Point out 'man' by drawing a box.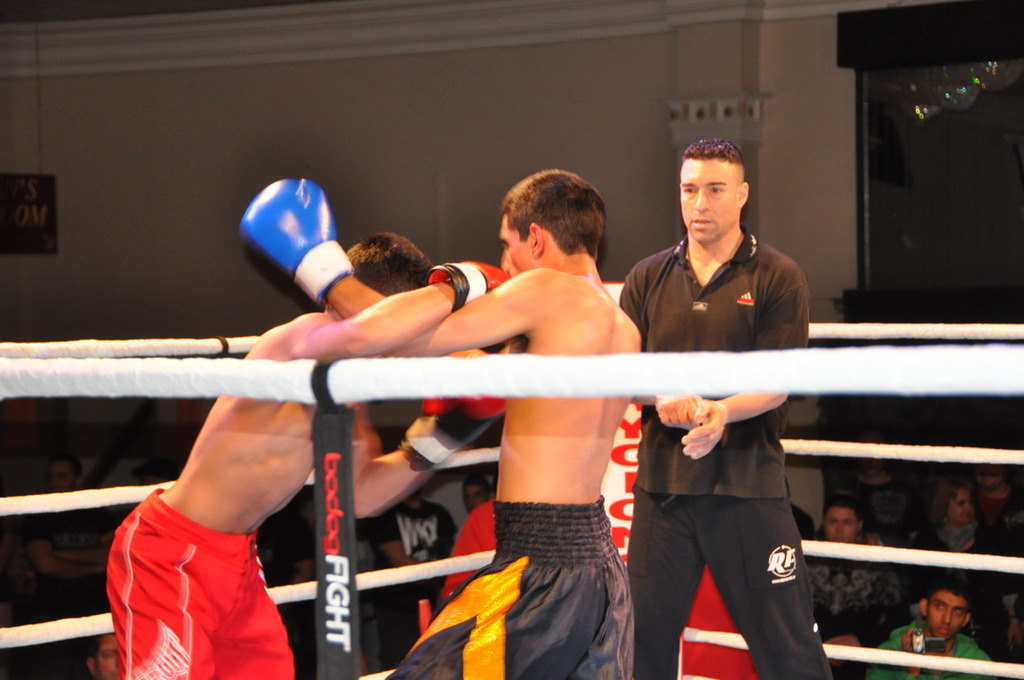
detection(402, 161, 676, 660).
